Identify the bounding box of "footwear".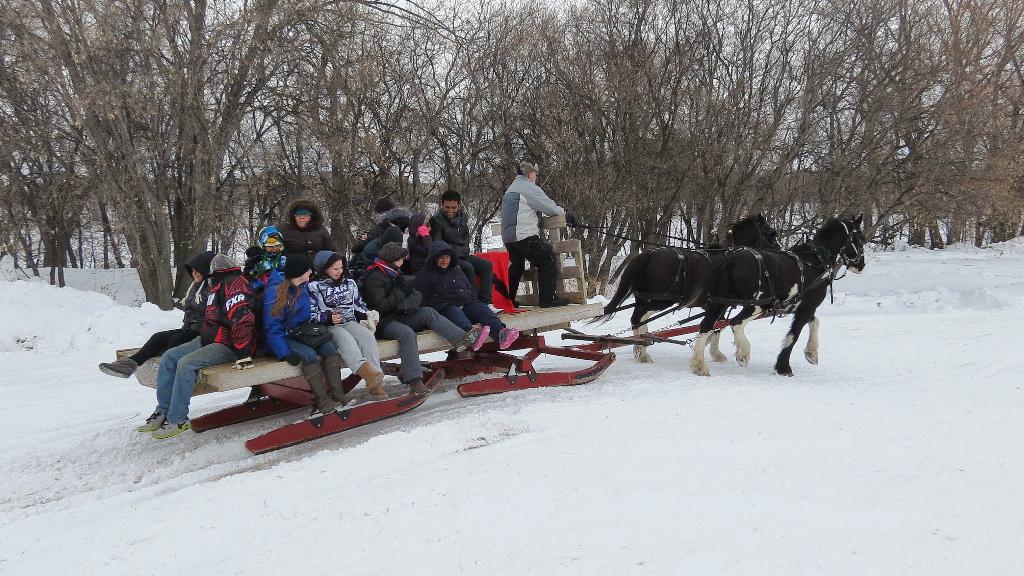
box(538, 296, 570, 308).
